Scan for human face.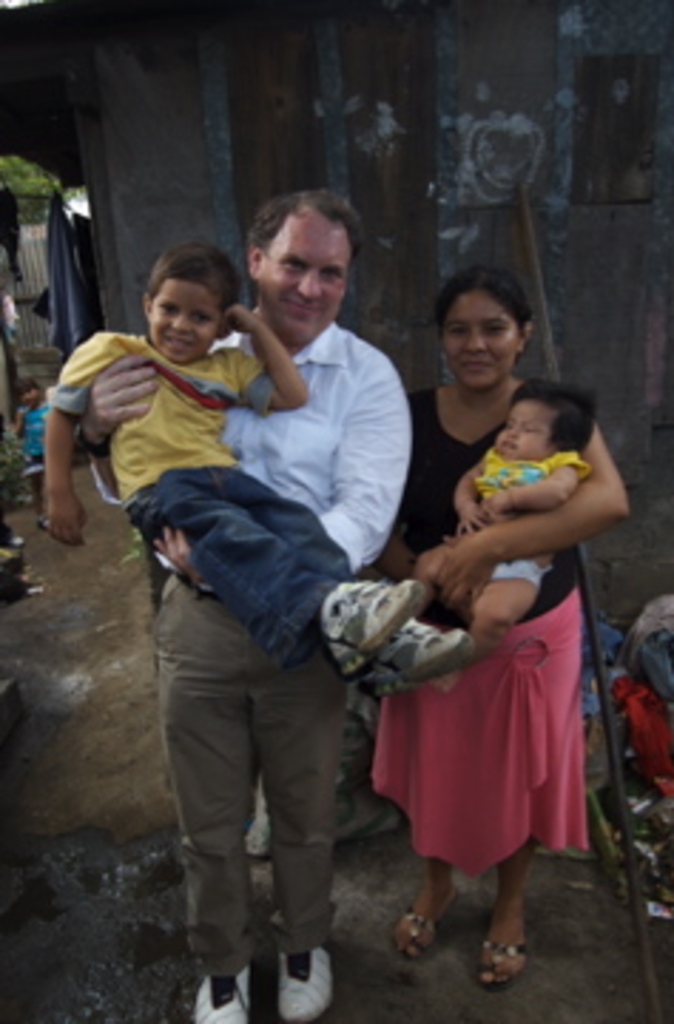
Scan result: box=[495, 404, 552, 458].
